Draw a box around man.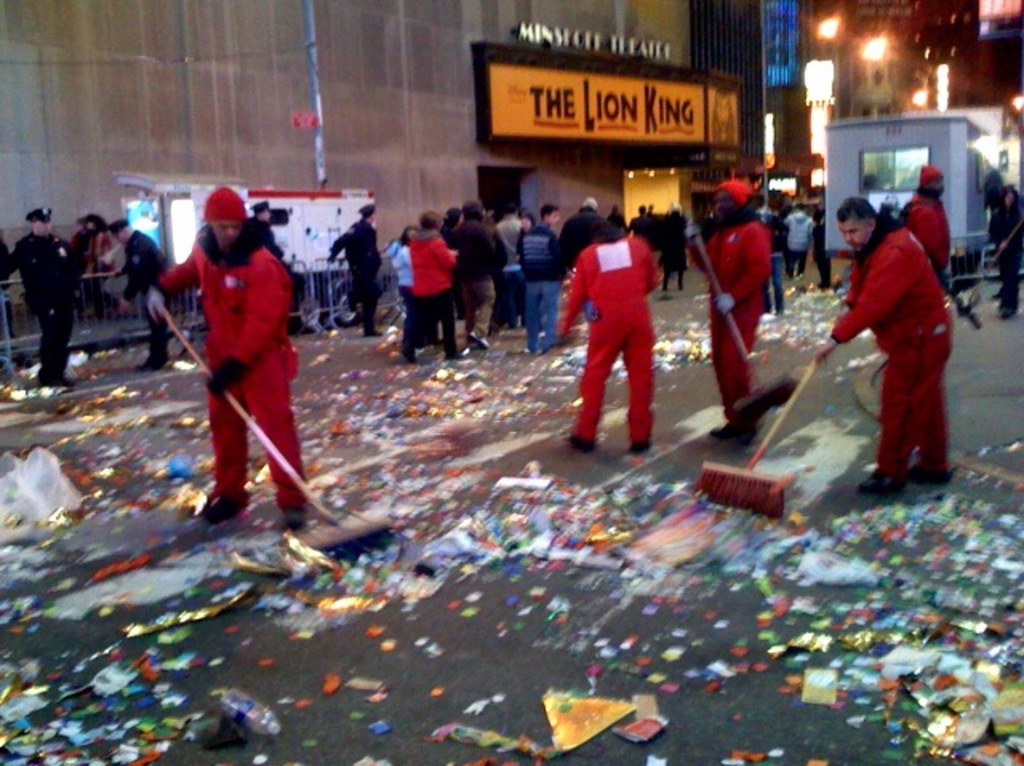
detection(318, 190, 387, 349).
